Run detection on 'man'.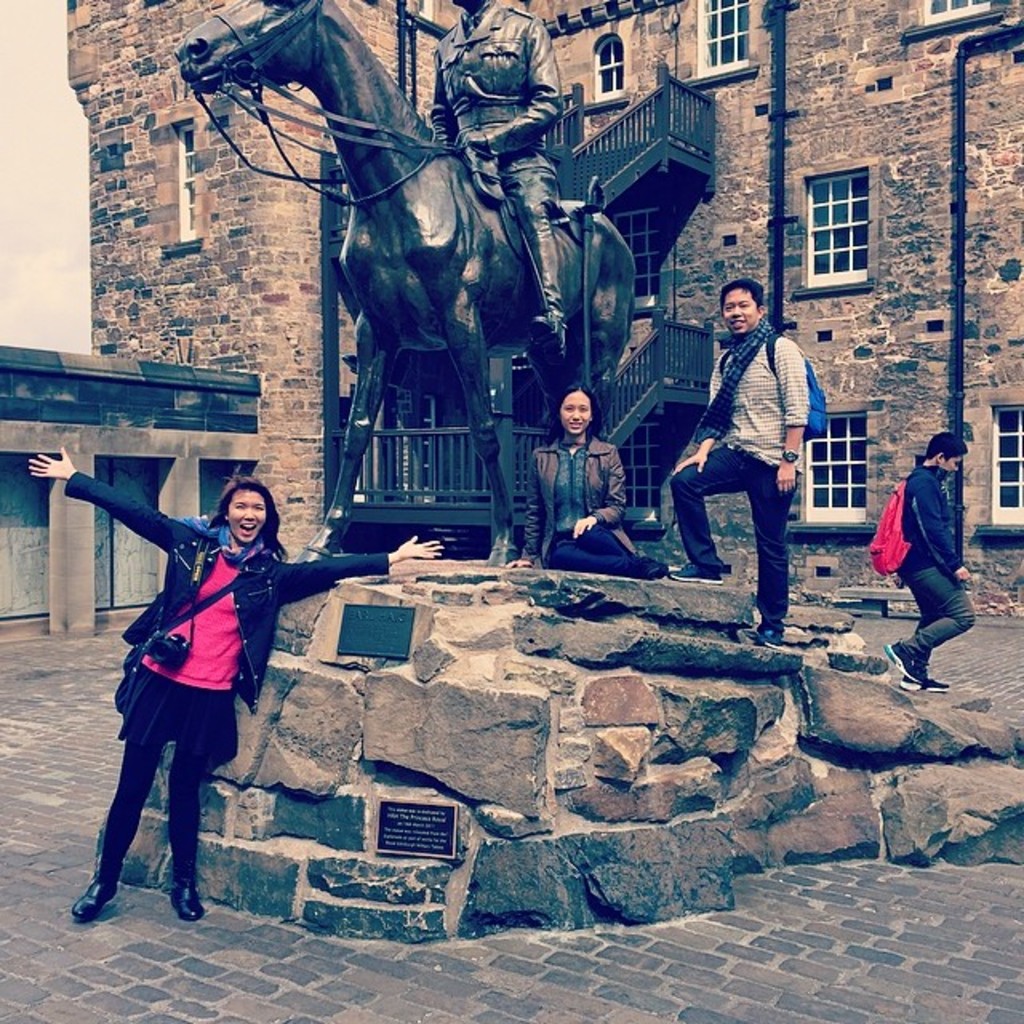
Result: crop(677, 267, 845, 630).
